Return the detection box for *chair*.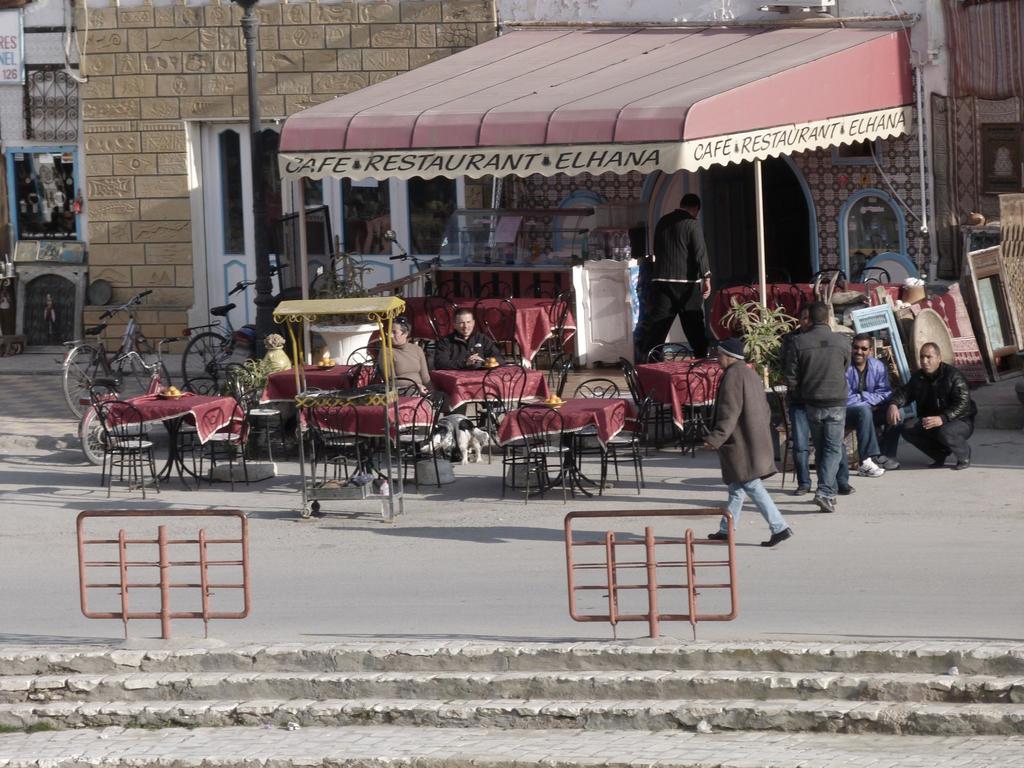
346, 342, 381, 366.
